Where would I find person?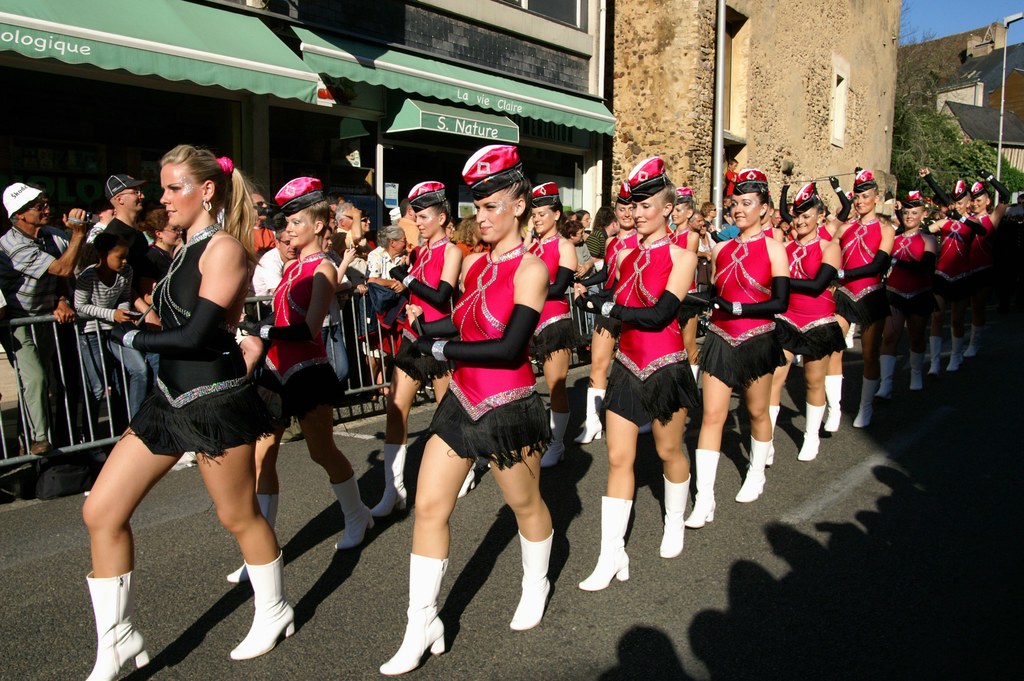
At [left=580, top=156, right=700, bottom=590].
